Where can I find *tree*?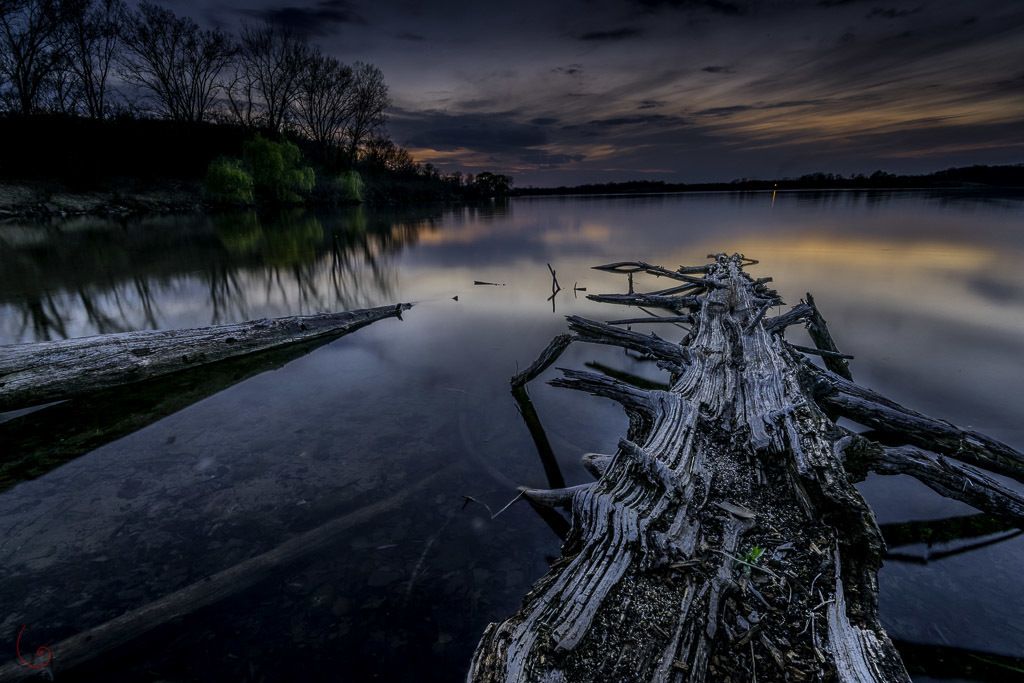
You can find it at x1=125, y1=0, x2=254, y2=134.
